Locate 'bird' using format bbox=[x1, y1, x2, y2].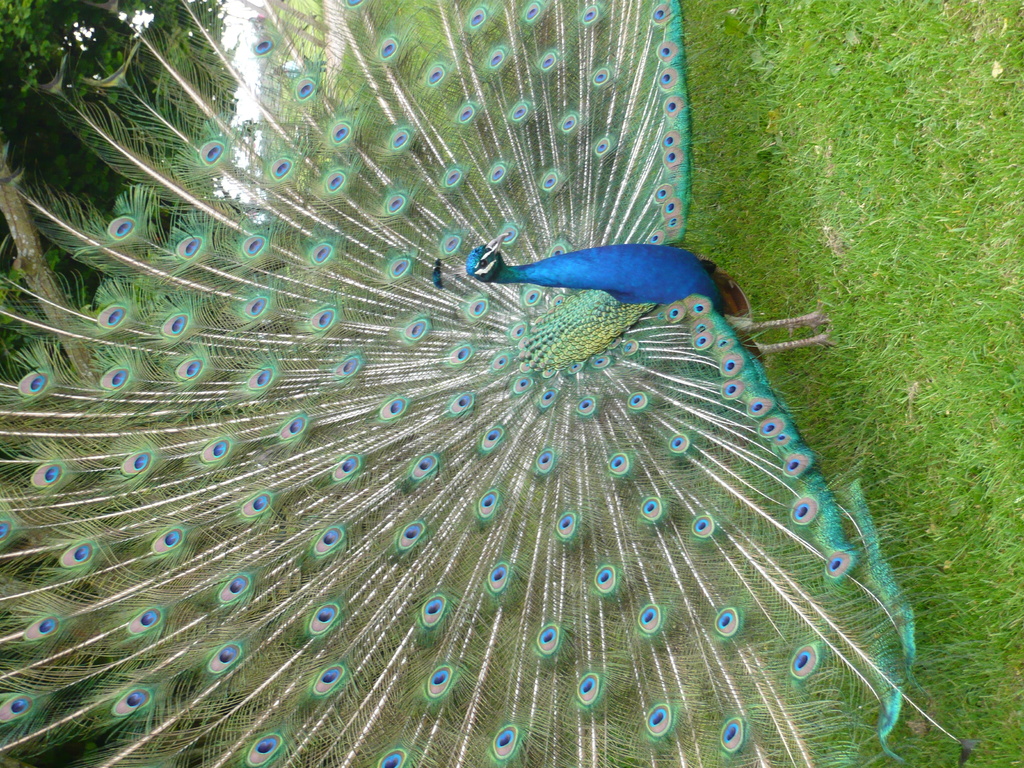
bbox=[0, 0, 980, 767].
